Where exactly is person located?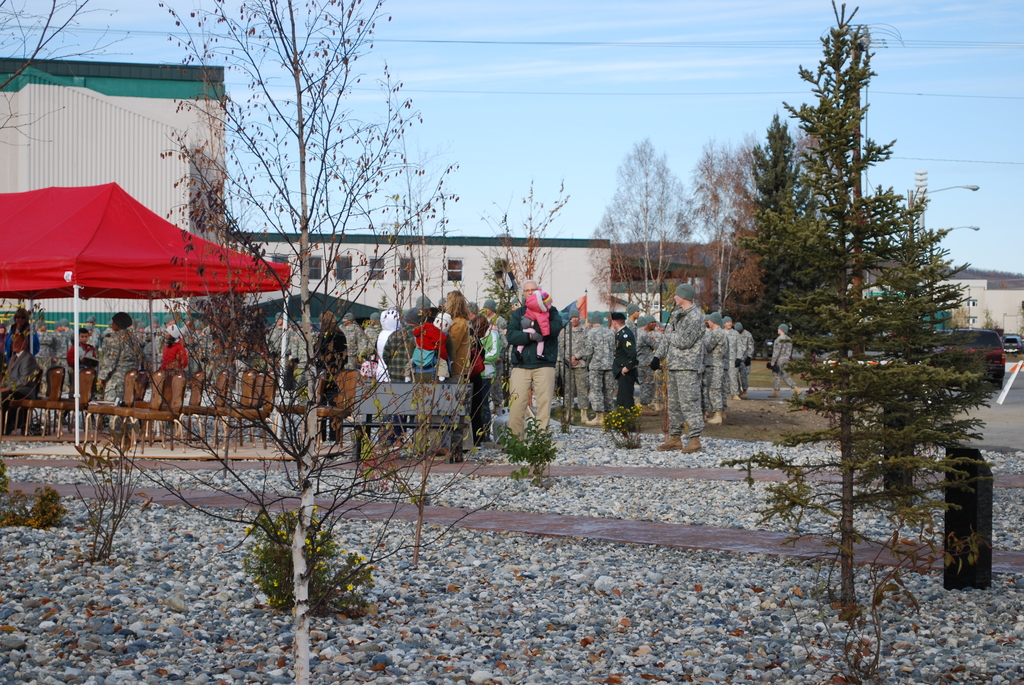
Its bounding box is [470, 301, 481, 323].
